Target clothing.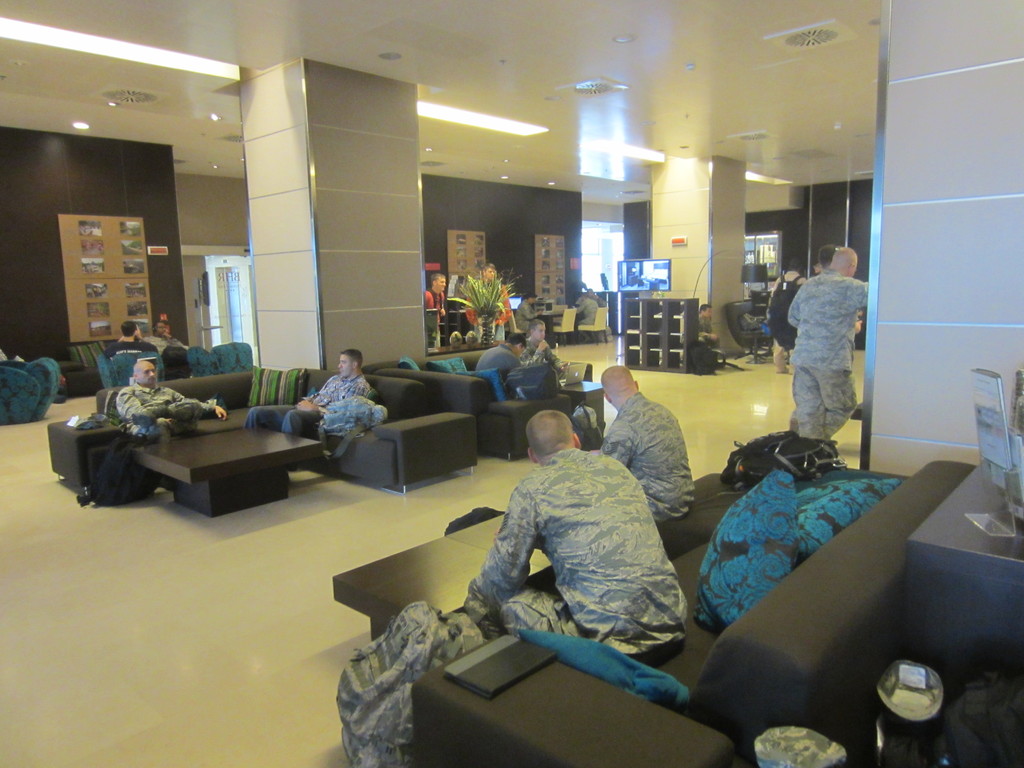
Target region: bbox(767, 269, 808, 375).
